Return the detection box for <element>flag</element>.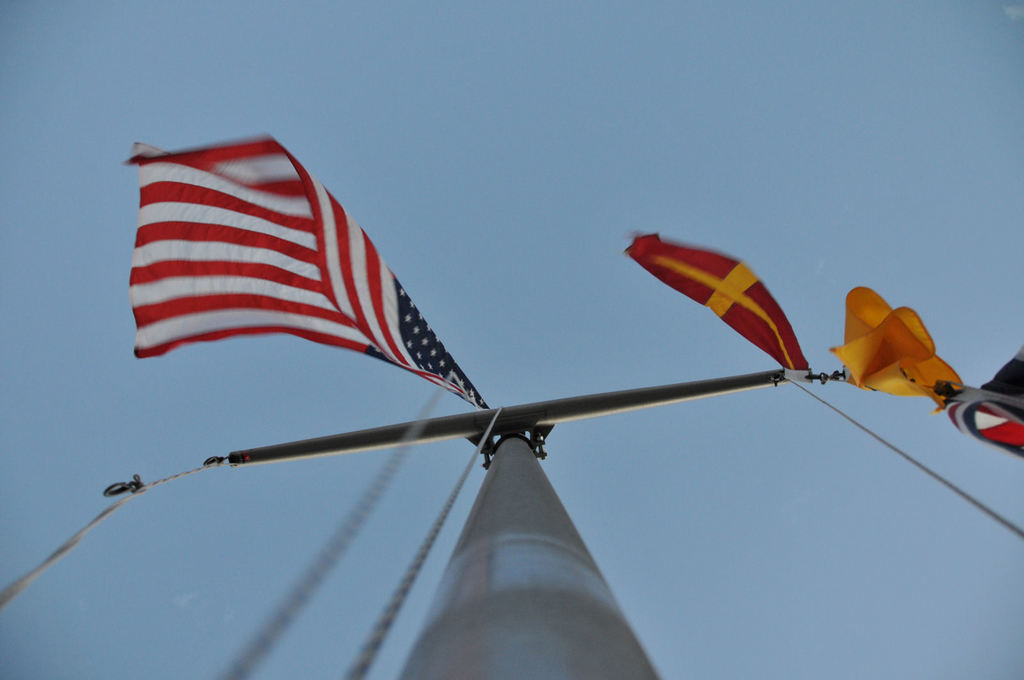
x1=120 y1=129 x2=503 y2=416.
